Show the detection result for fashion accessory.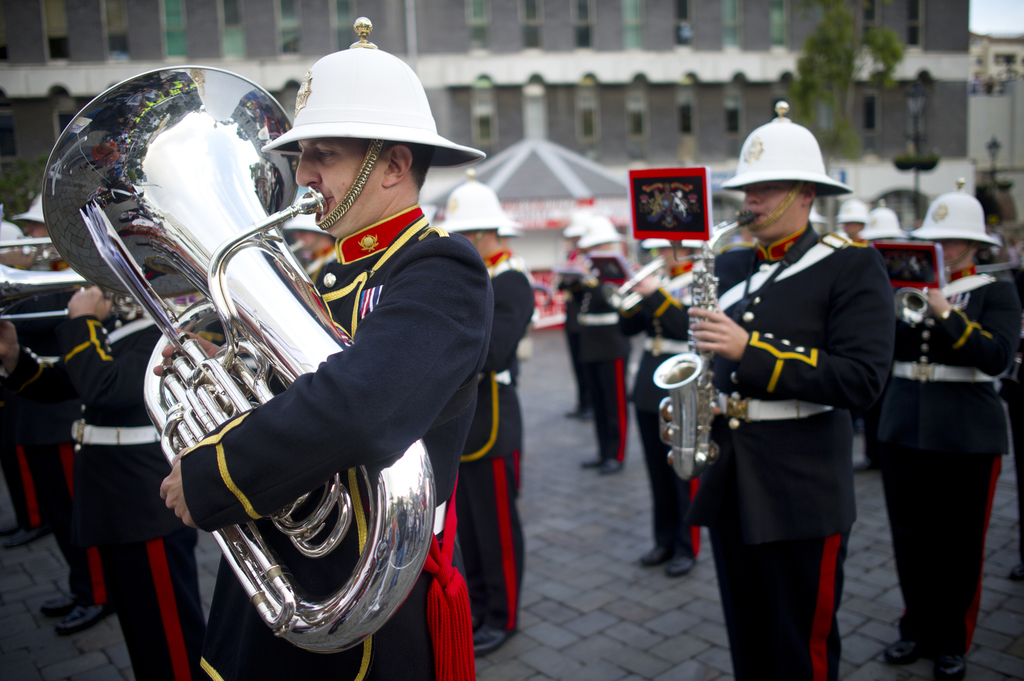
bbox=[601, 461, 620, 477].
